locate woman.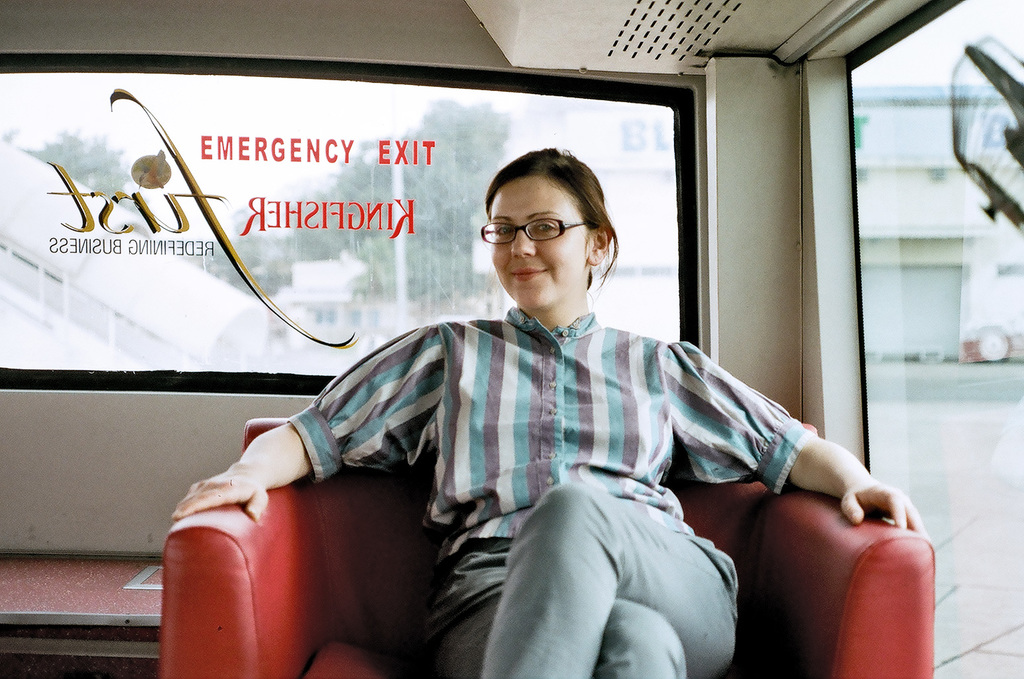
Bounding box: 182:116:830:662.
